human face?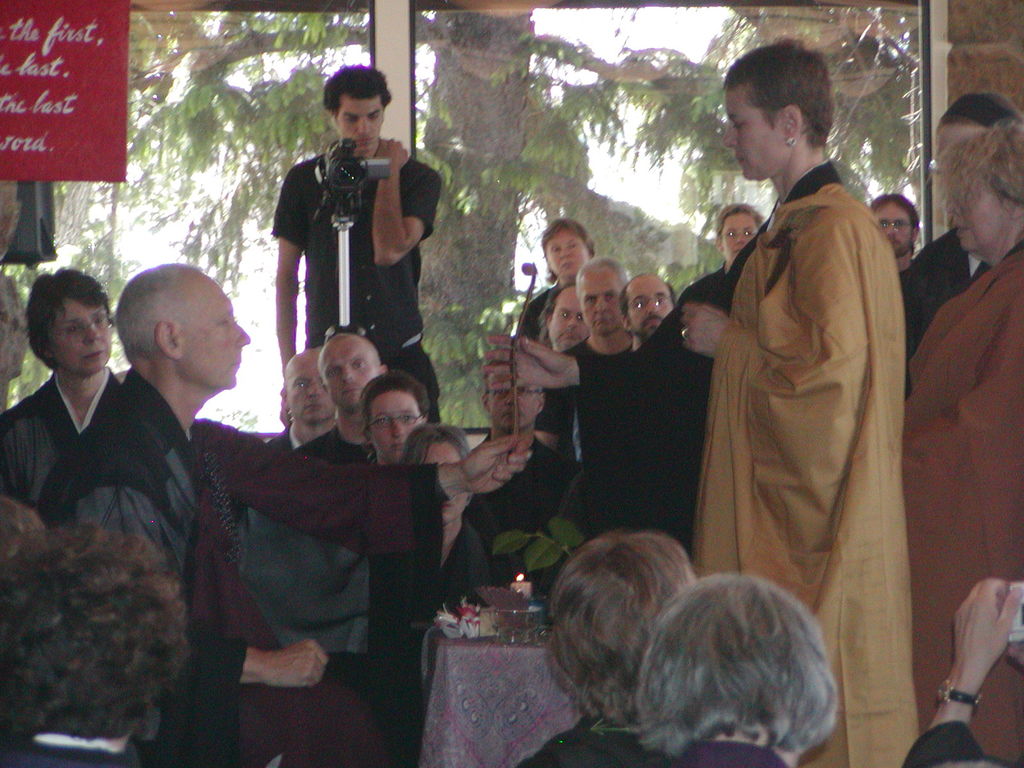
x1=723, y1=211, x2=757, y2=260
